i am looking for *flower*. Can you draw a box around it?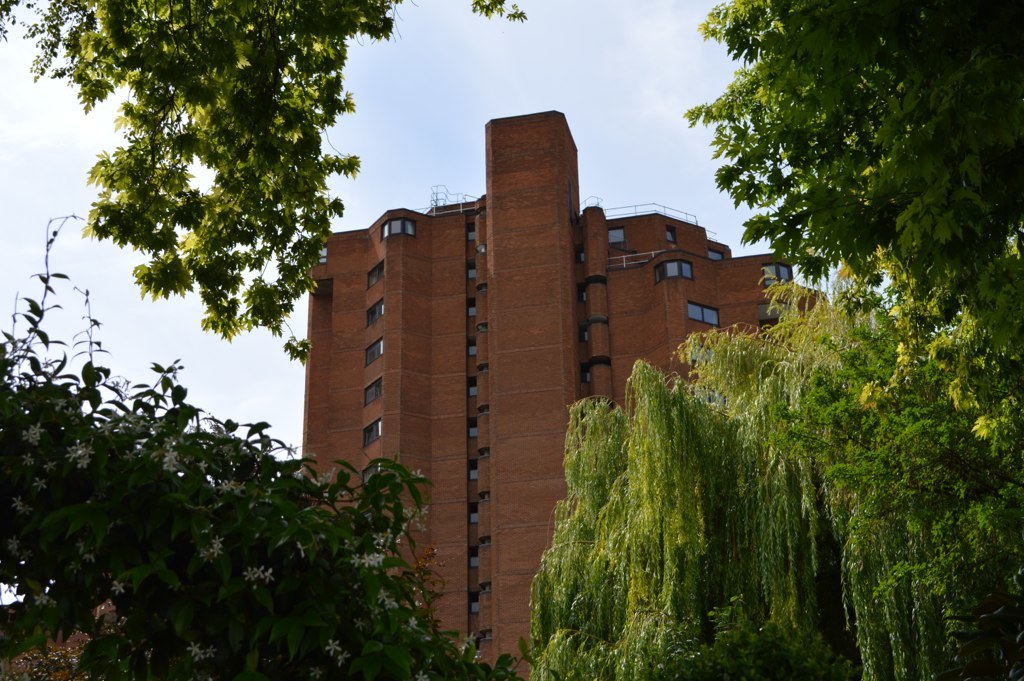
Sure, the bounding box is l=242, t=563, r=253, b=583.
